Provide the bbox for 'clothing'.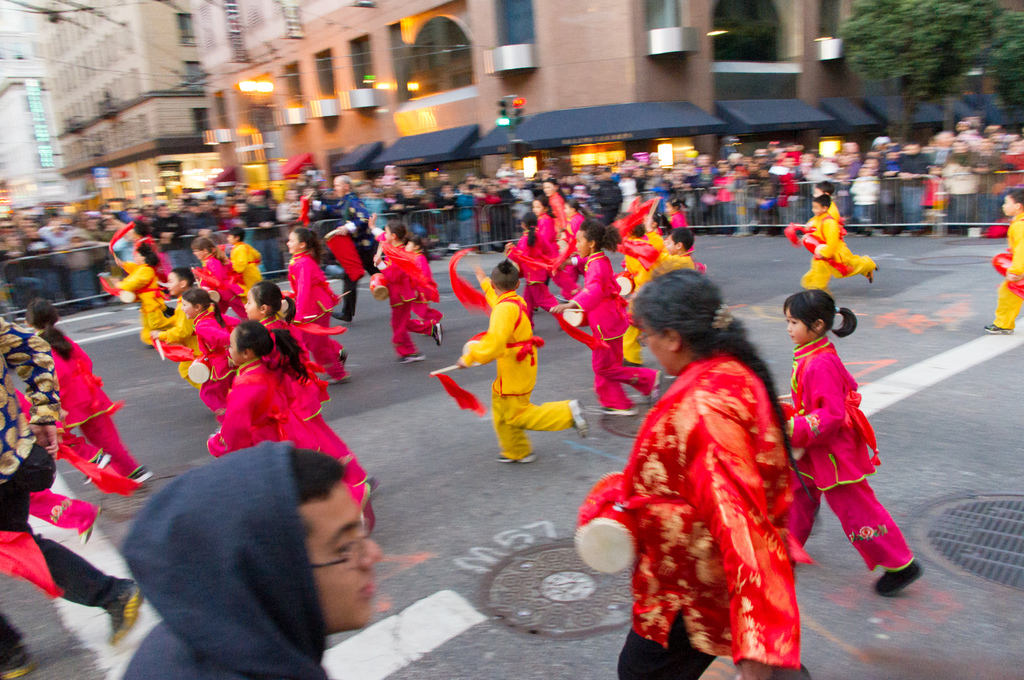
<bbox>573, 246, 657, 416</bbox>.
